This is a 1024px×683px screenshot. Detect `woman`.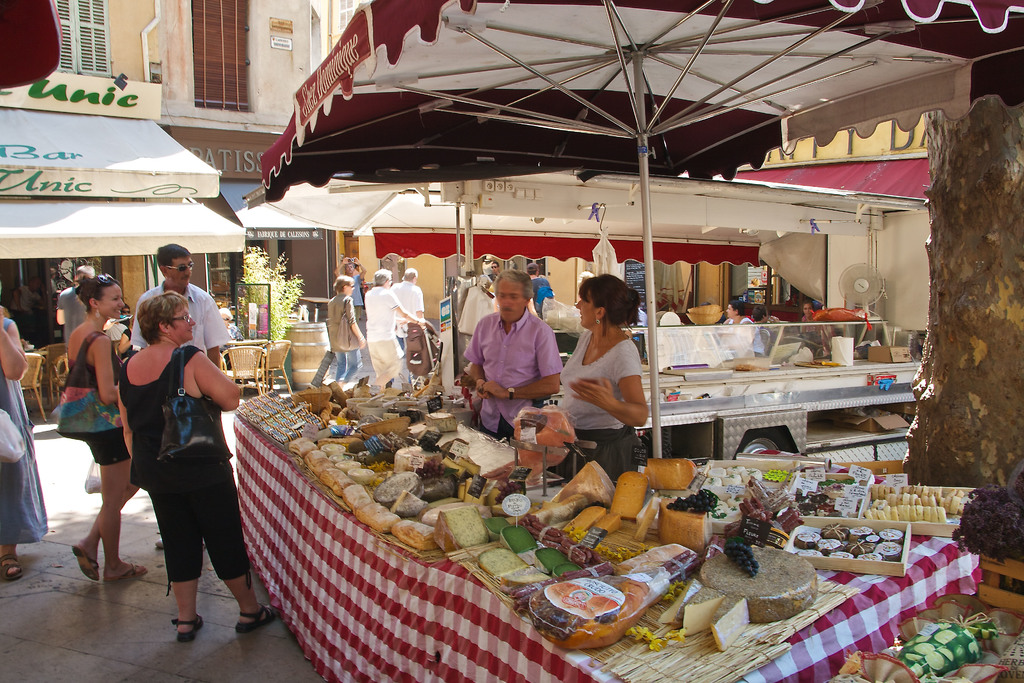
[111,255,241,656].
